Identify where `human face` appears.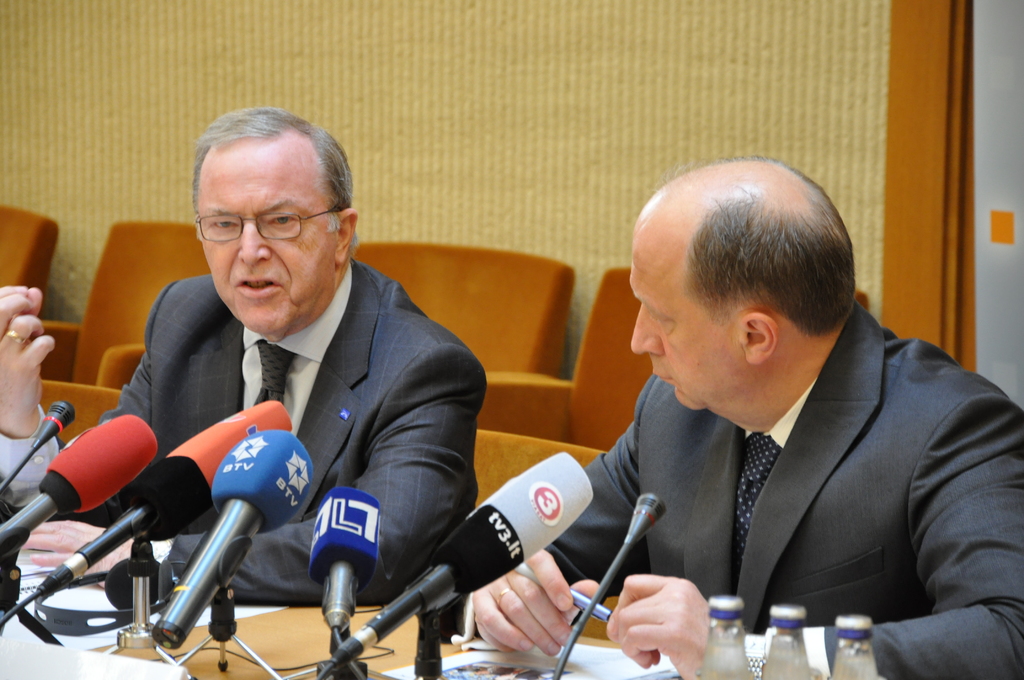
Appears at bbox=(634, 229, 740, 405).
